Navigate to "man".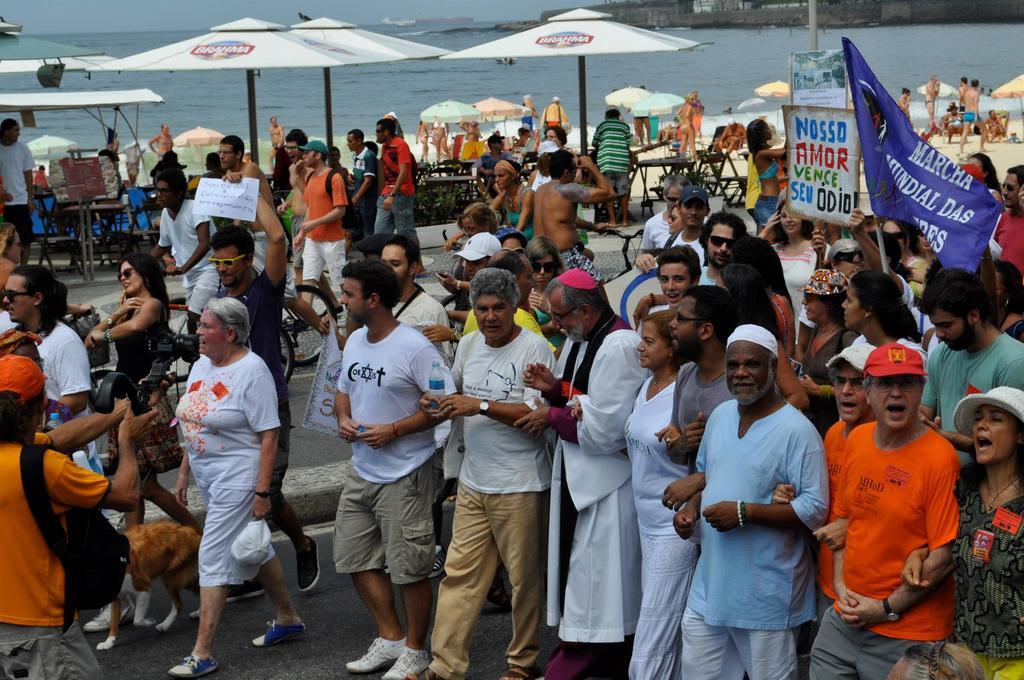
Navigation target: box(417, 264, 560, 679).
